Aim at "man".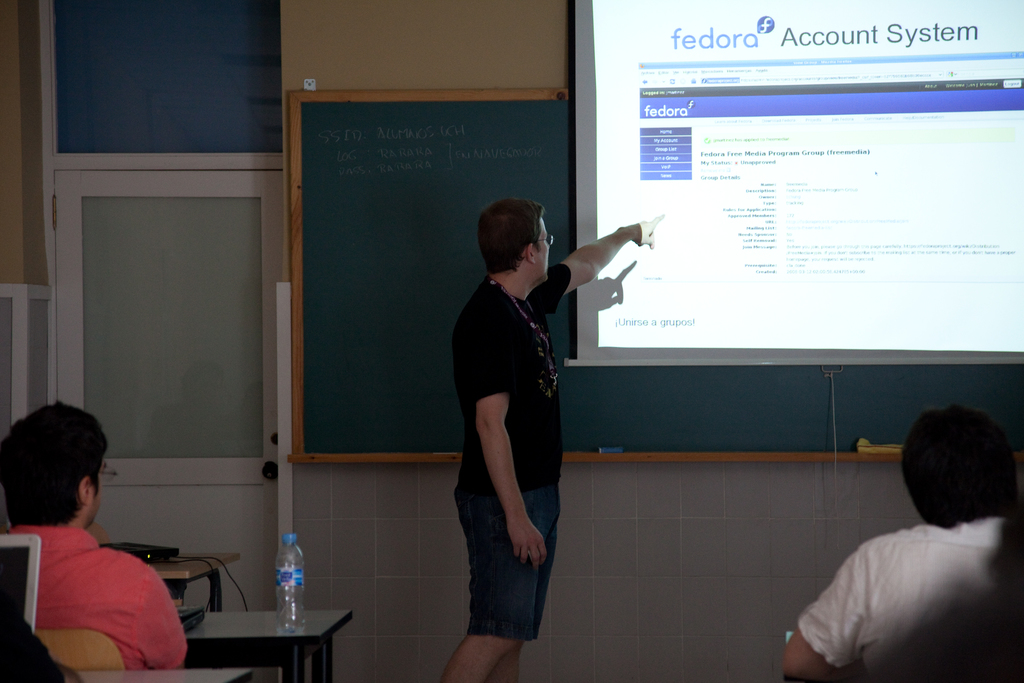
Aimed at pyautogui.locateOnScreen(4, 436, 182, 677).
